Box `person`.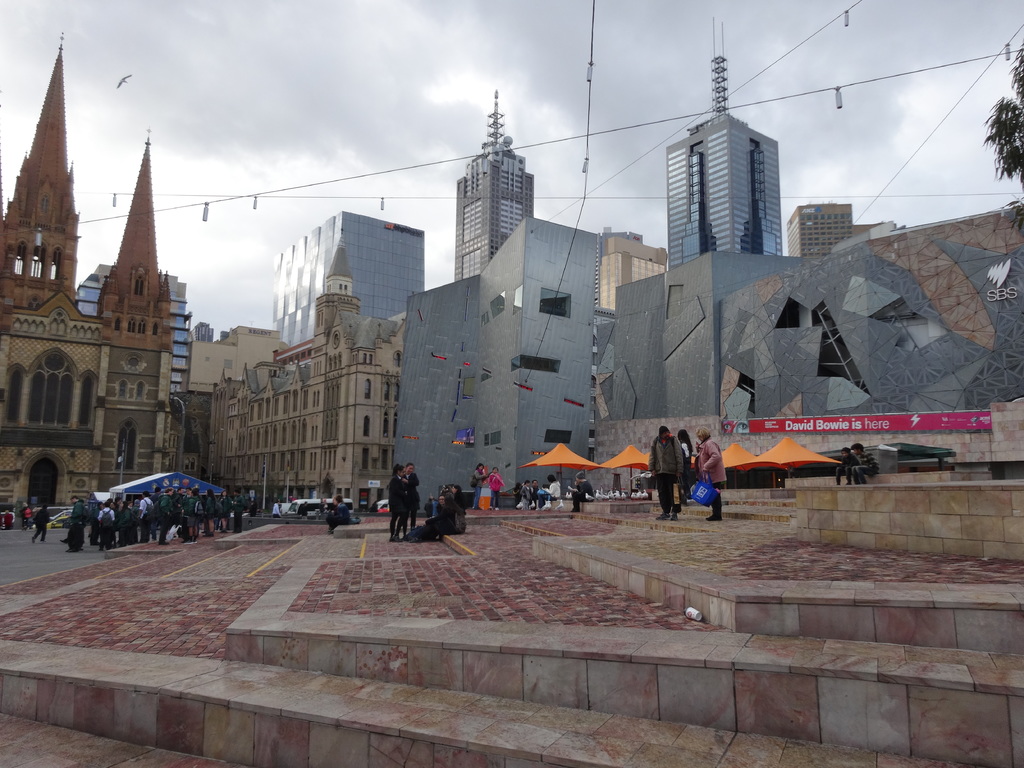
locate(420, 488, 465, 543).
